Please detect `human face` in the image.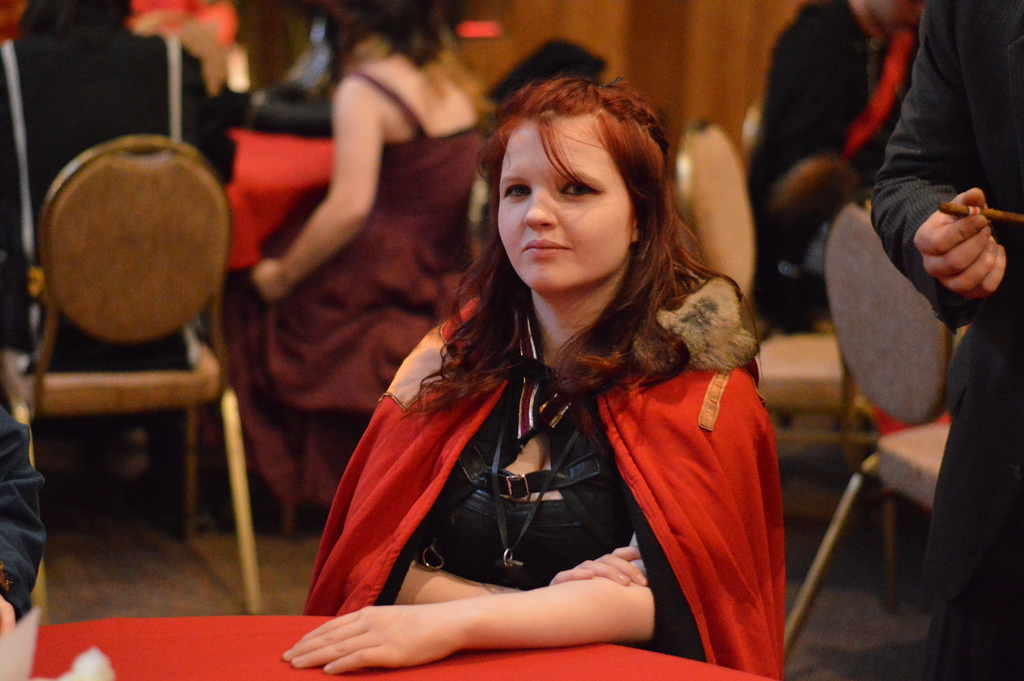
(499,119,638,293).
